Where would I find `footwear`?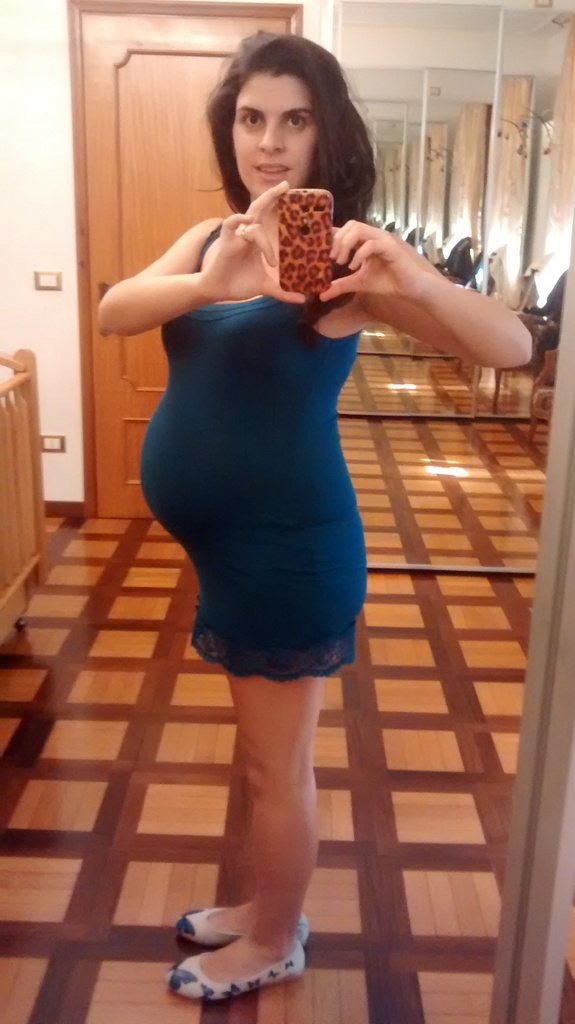
At x1=175, y1=908, x2=316, y2=946.
